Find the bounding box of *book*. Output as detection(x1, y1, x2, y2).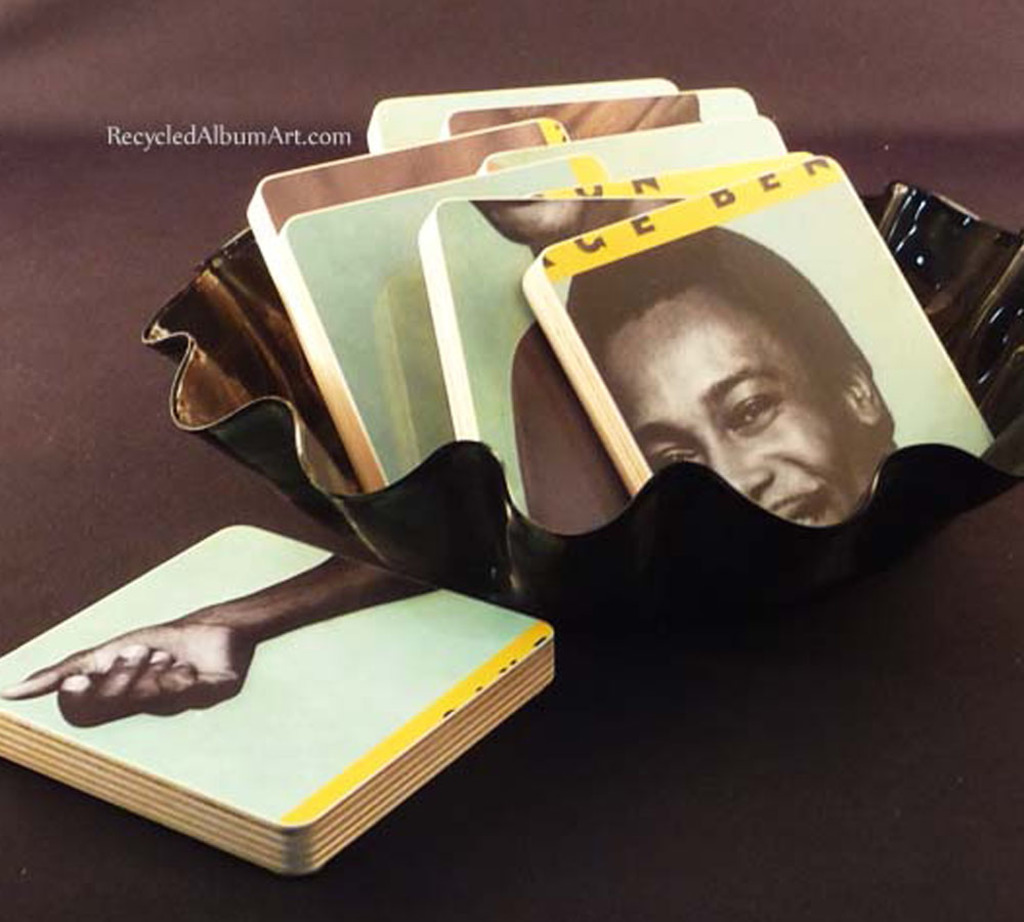
detection(367, 75, 689, 153).
